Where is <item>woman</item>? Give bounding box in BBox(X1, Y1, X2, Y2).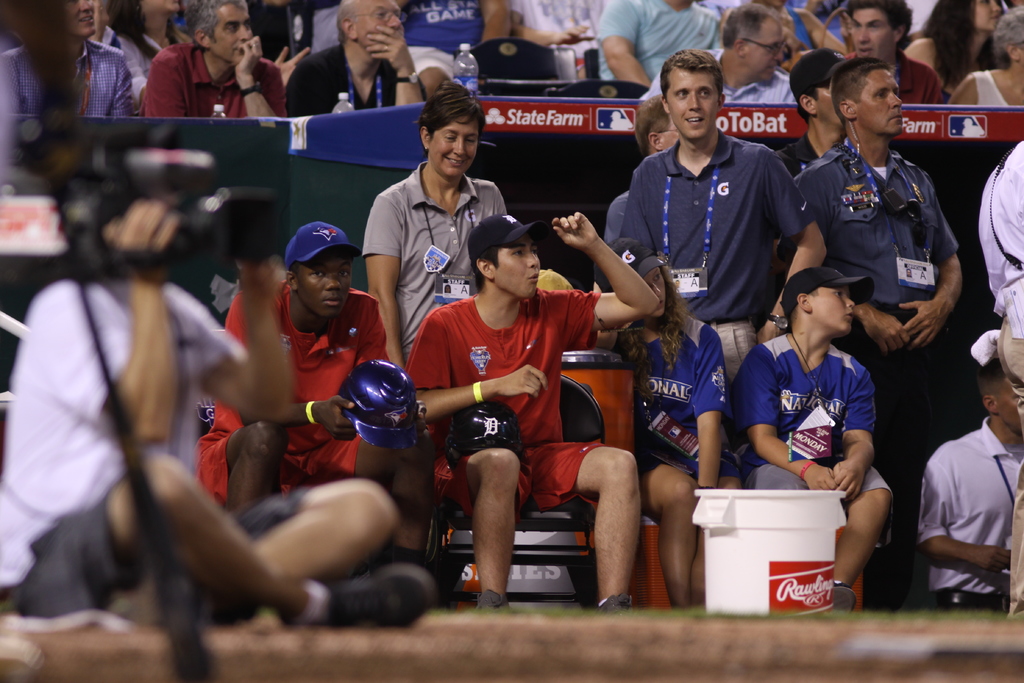
BBox(904, 0, 1009, 84).
